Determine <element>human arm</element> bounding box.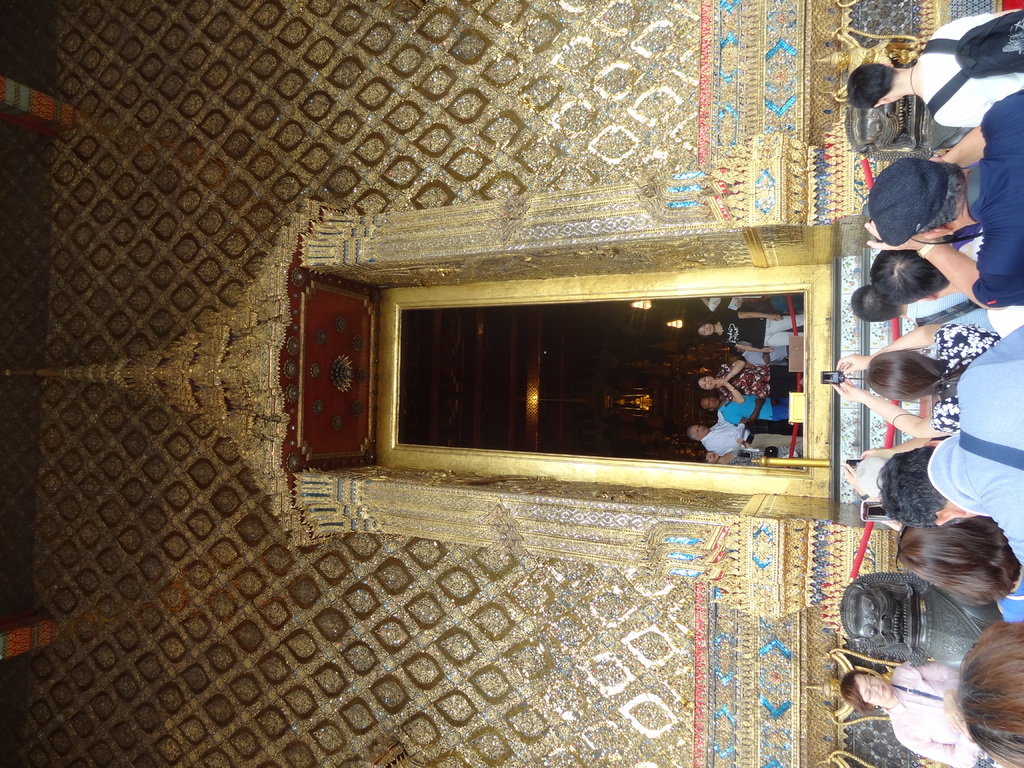
Determined: <region>710, 385, 749, 403</region>.
